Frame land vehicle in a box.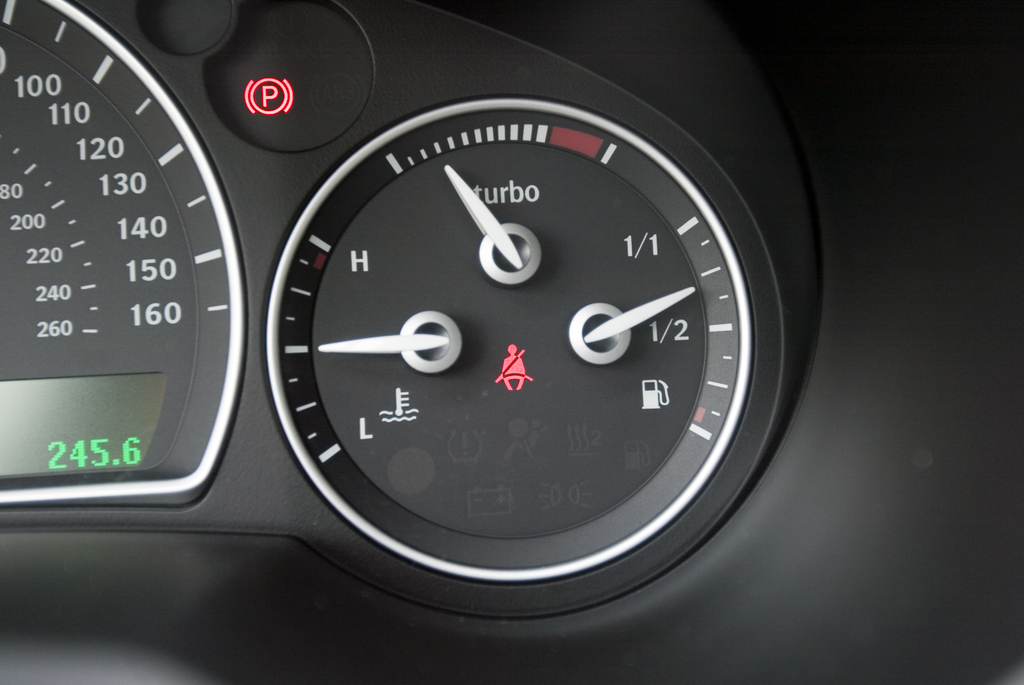
[0,0,1023,684].
